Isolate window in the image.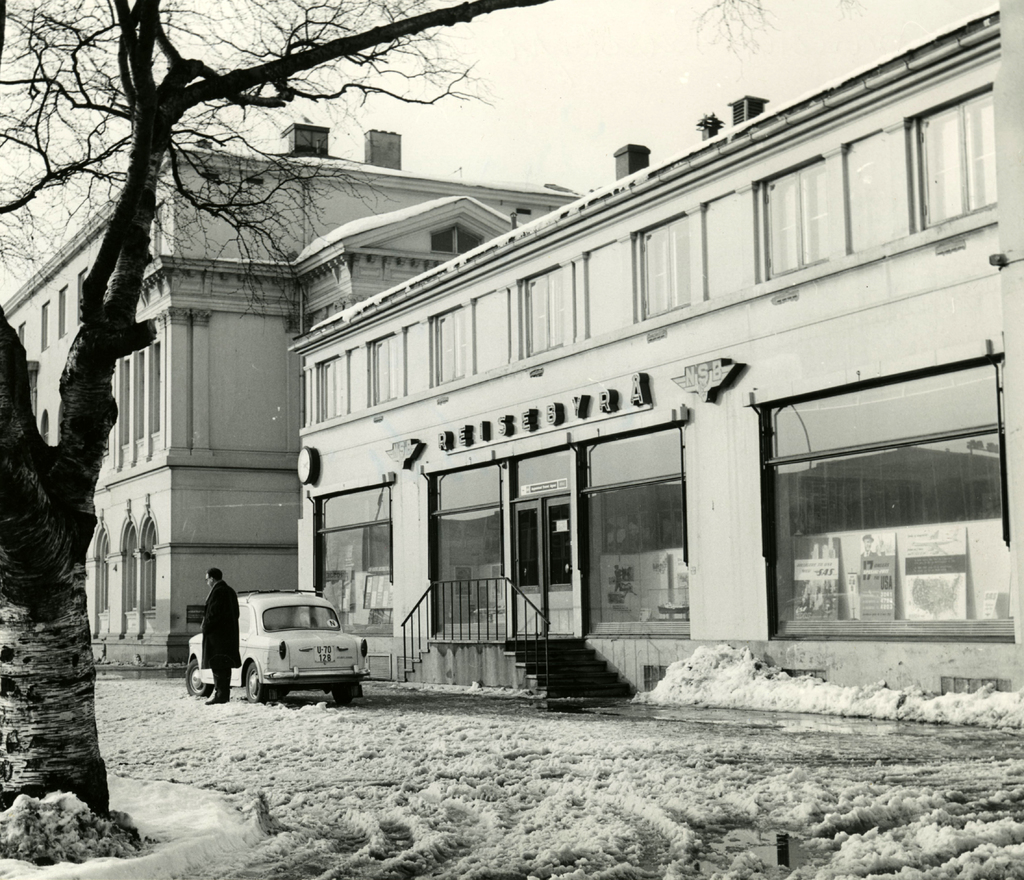
Isolated region: x1=760, y1=343, x2=996, y2=647.
